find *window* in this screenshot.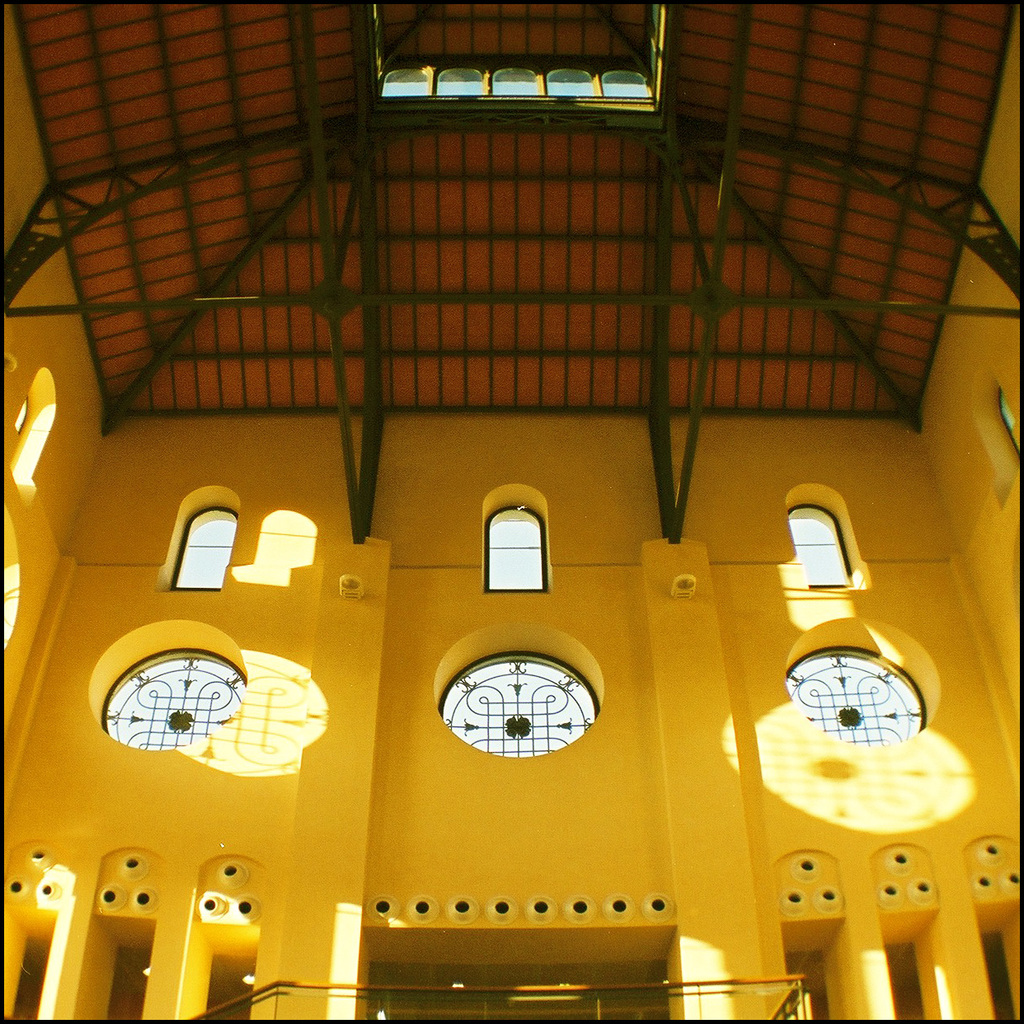
The bounding box for *window* is [437,652,599,759].
